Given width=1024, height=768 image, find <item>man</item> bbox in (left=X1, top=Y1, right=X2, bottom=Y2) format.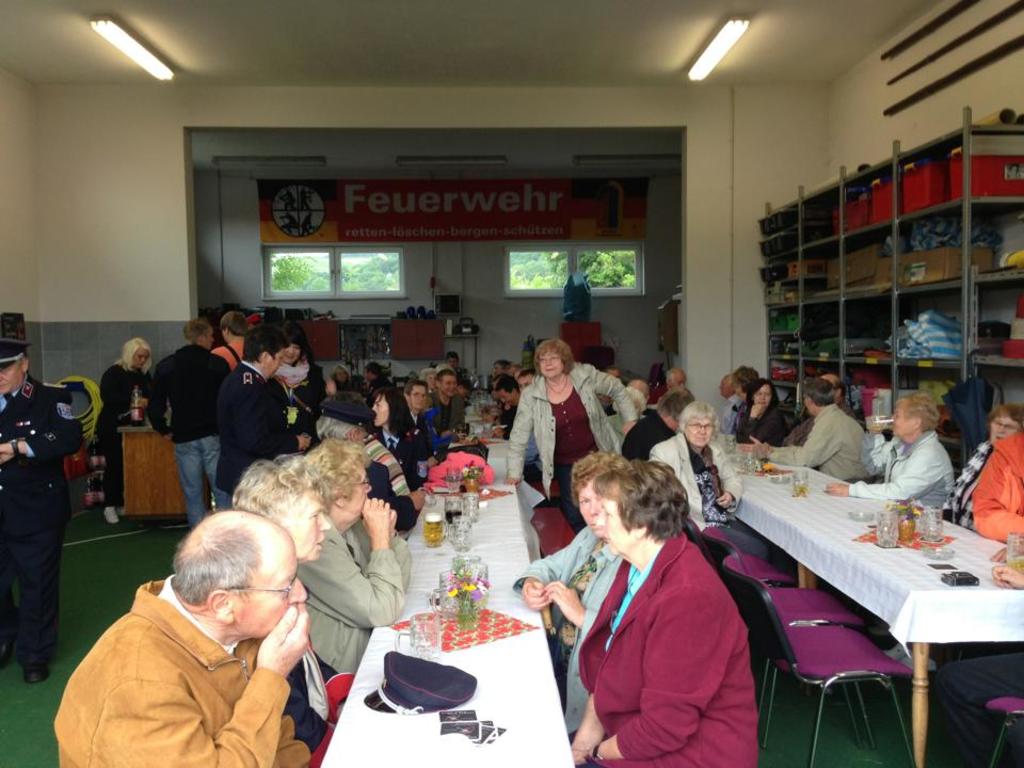
(left=718, top=373, right=736, bottom=431).
